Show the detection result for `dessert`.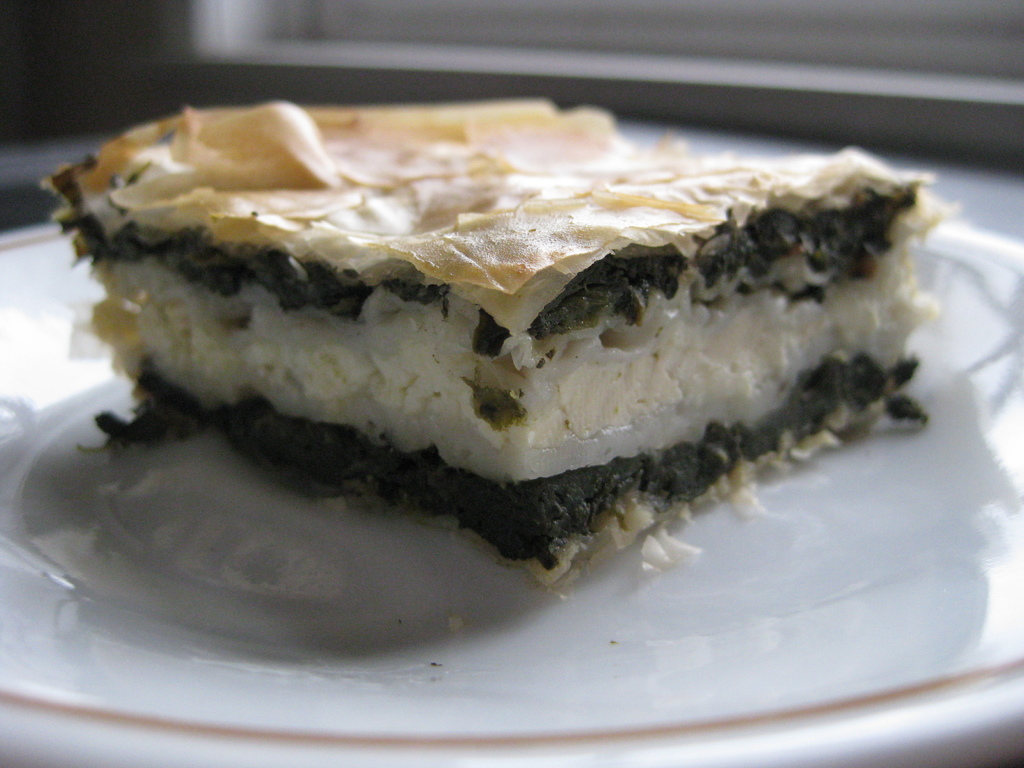
crop(6, 90, 975, 611).
